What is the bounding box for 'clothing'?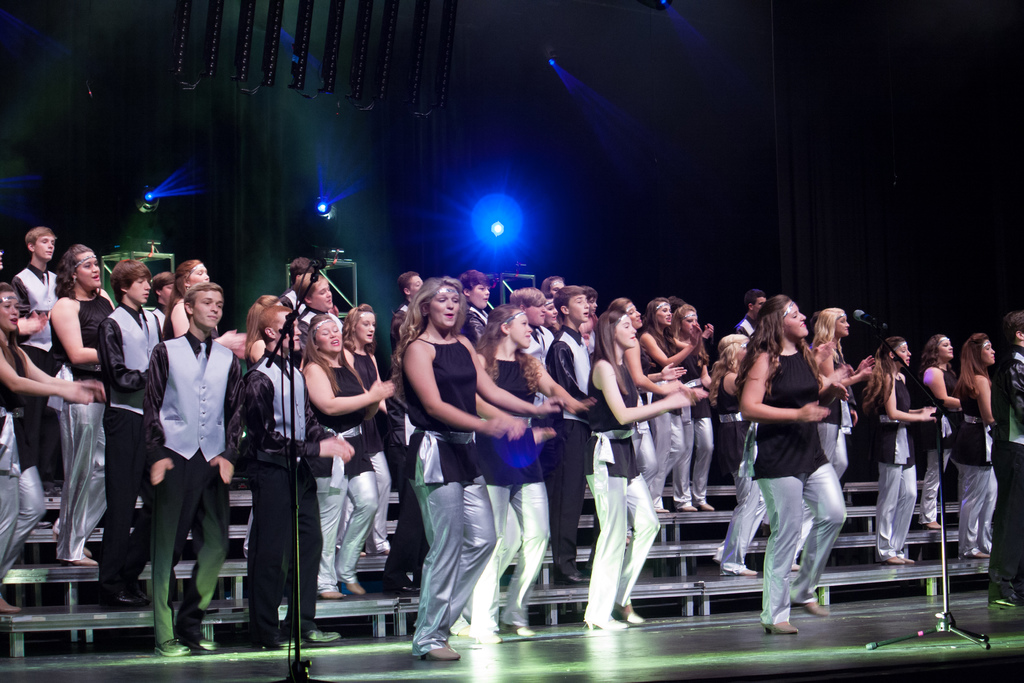
<region>987, 353, 1023, 604</region>.
